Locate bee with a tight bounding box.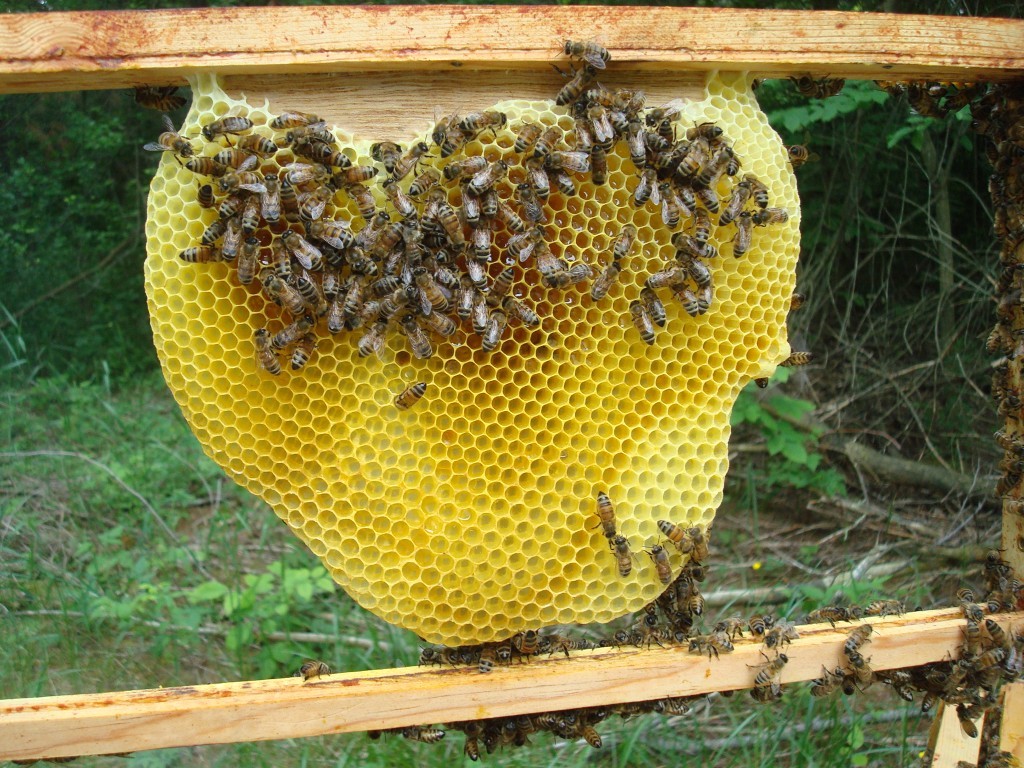
<region>637, 544, 681, 583</region>.
